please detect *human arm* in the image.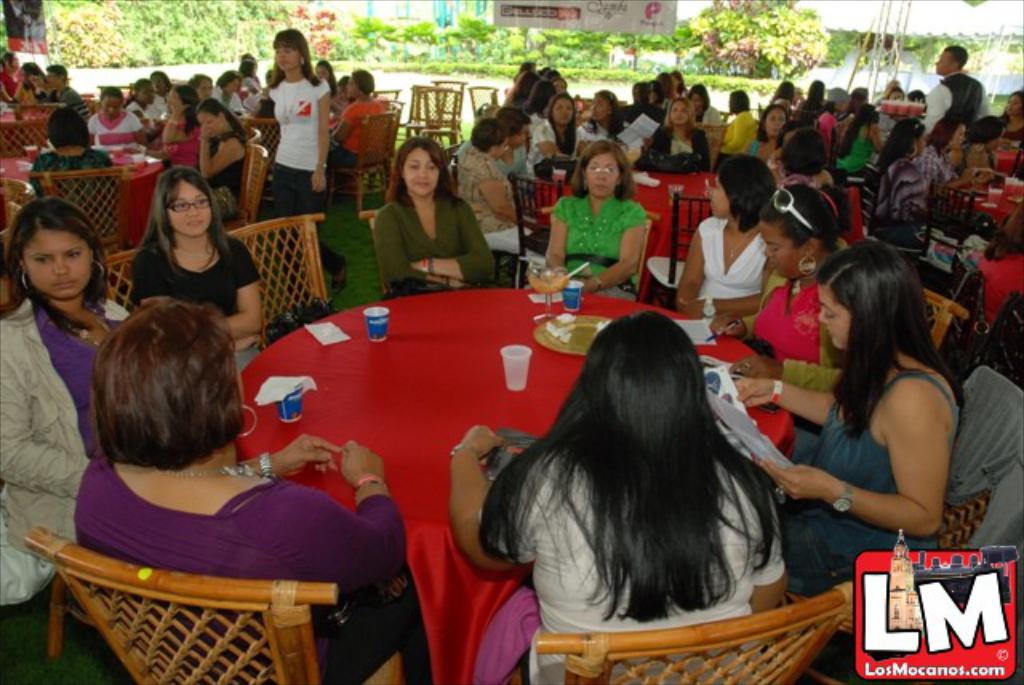
crop(445, 415, 549, 570).
